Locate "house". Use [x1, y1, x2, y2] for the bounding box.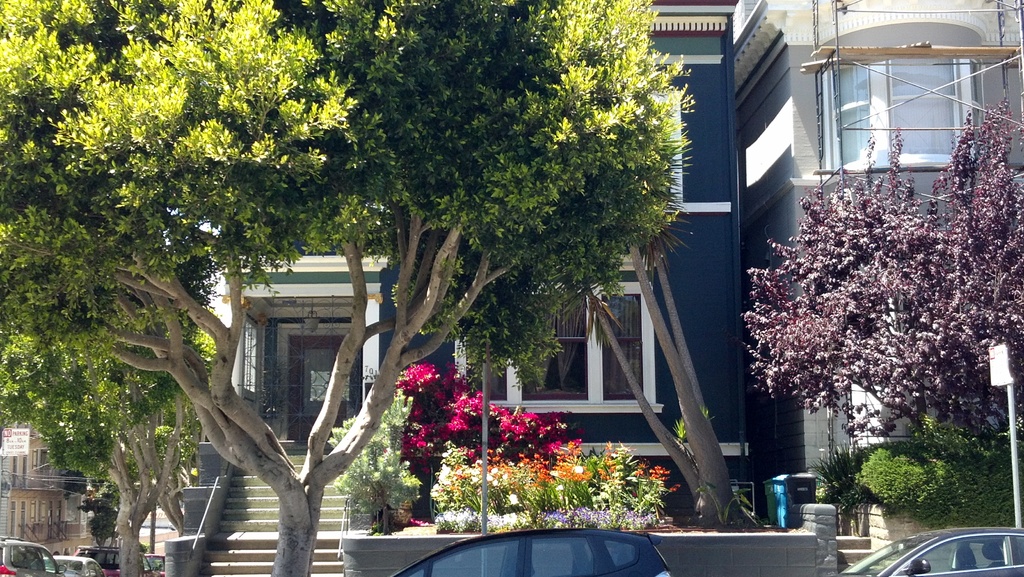
[164, 0, 836, 576].
